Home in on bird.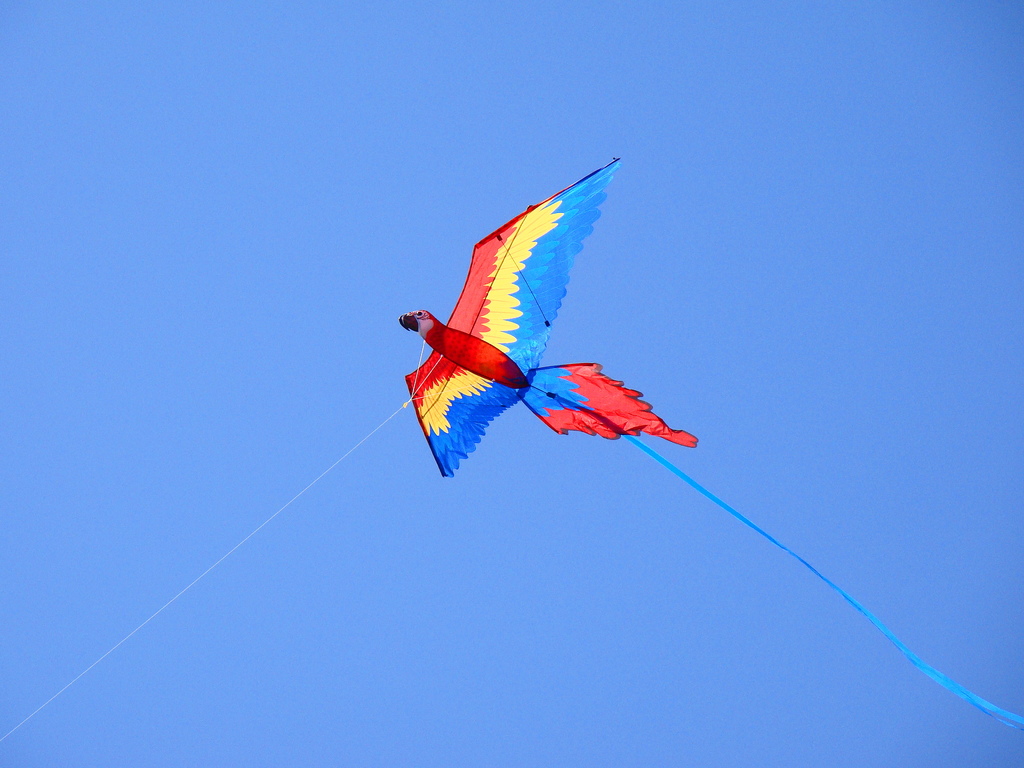
Homed in at left=399, top=186, right=692, bottom=474.
